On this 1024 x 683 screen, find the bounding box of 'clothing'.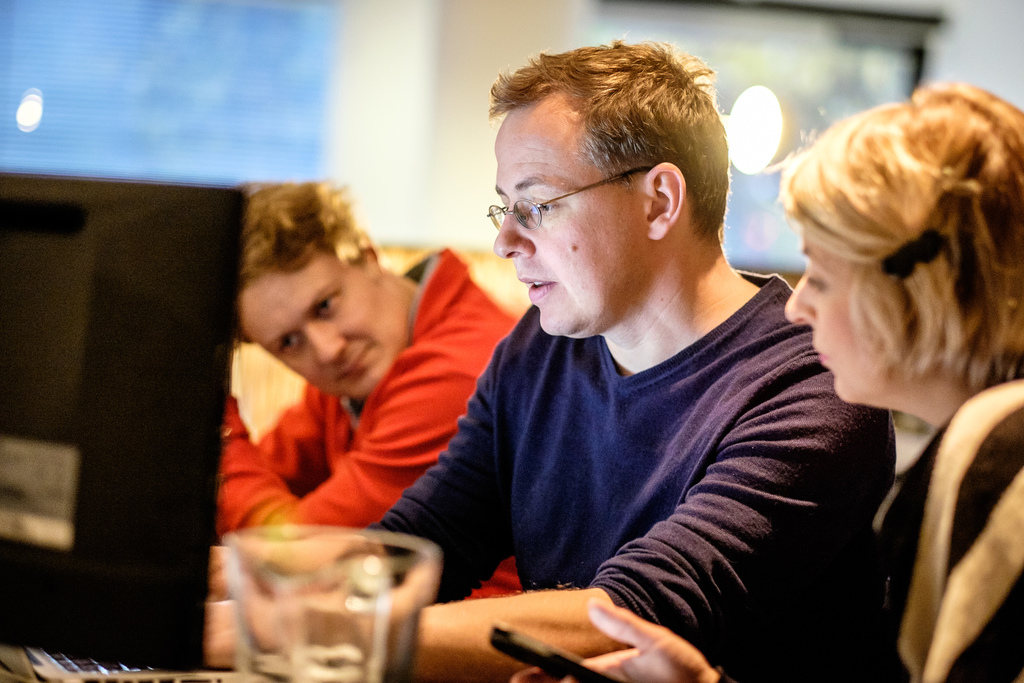
Bounding box: 211,239,522,595.
